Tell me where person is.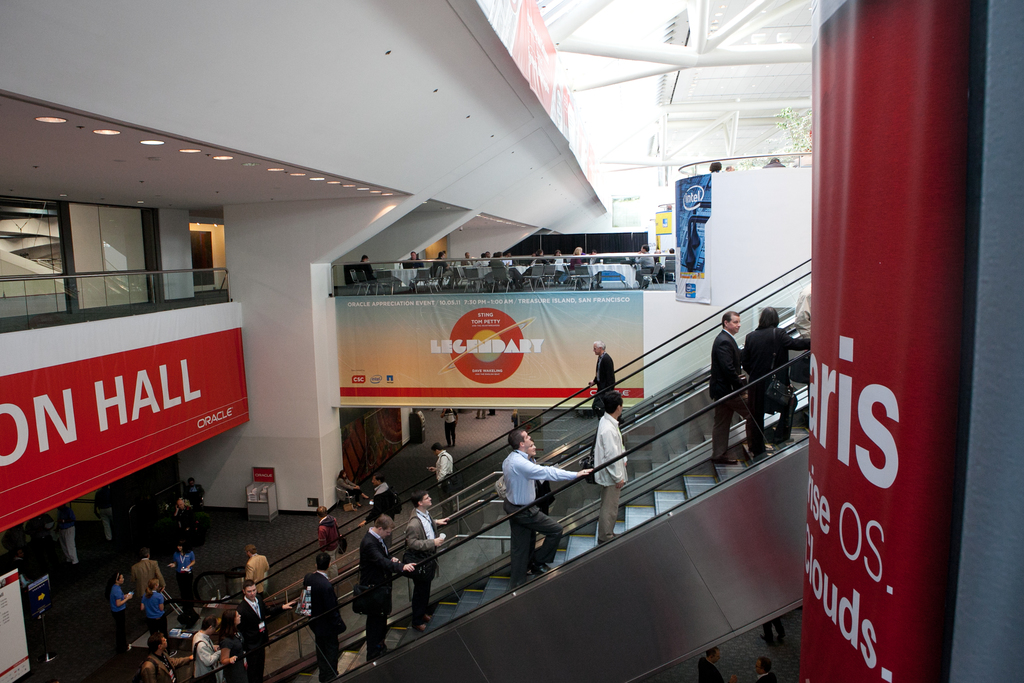
person is at <bbox>583, 338, 617, 415</bbox>.
